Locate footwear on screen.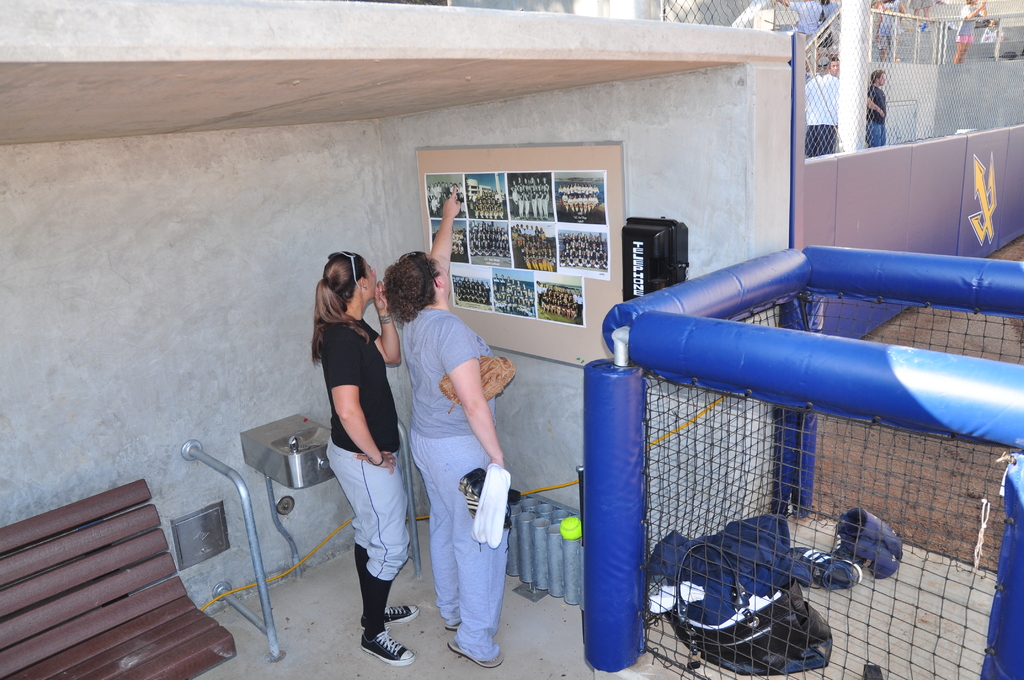
On screen at locate(358, 626, 416, 665).
